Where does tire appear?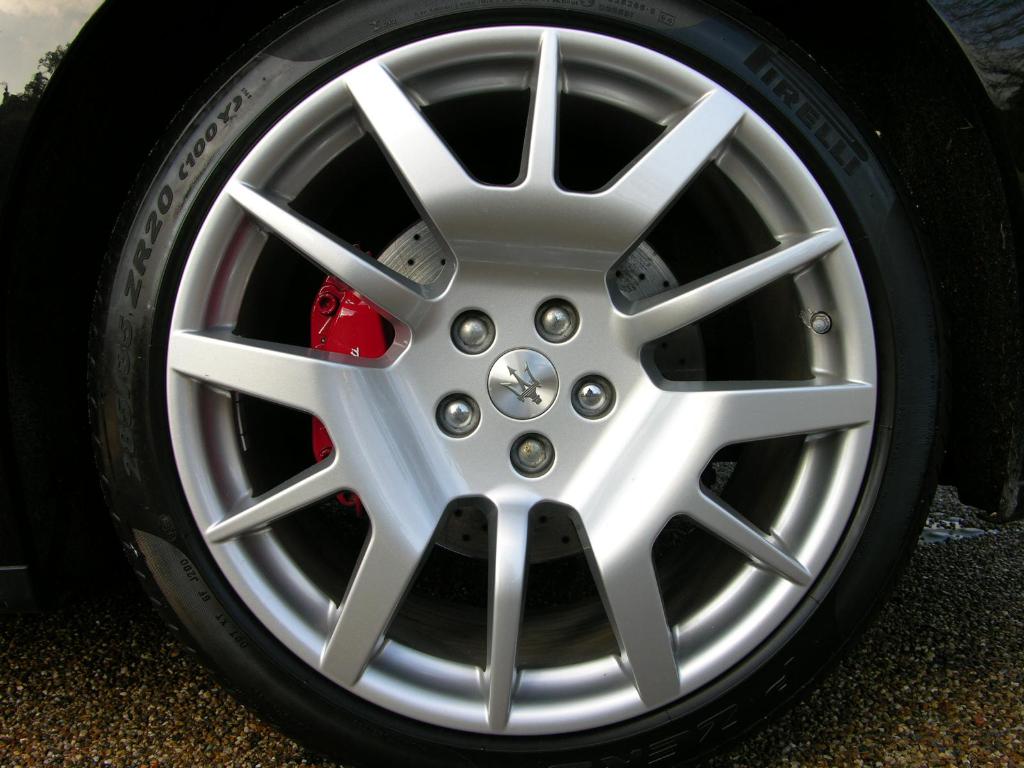
Appears at 82 0 945 767.
